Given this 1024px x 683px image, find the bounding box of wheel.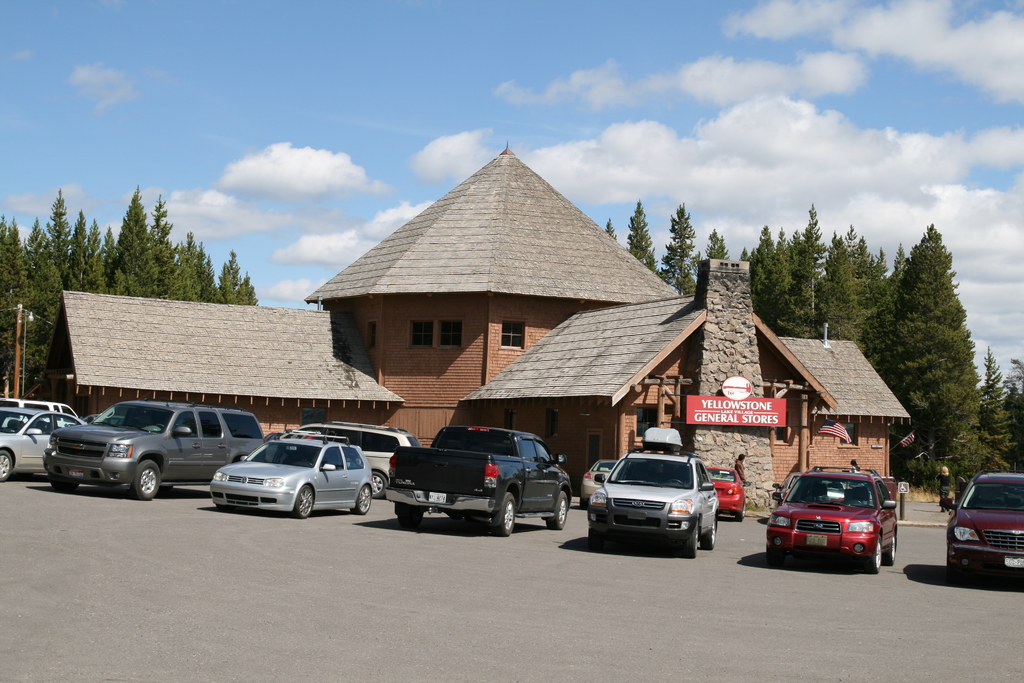
<box>884,534,897,566</box>.
